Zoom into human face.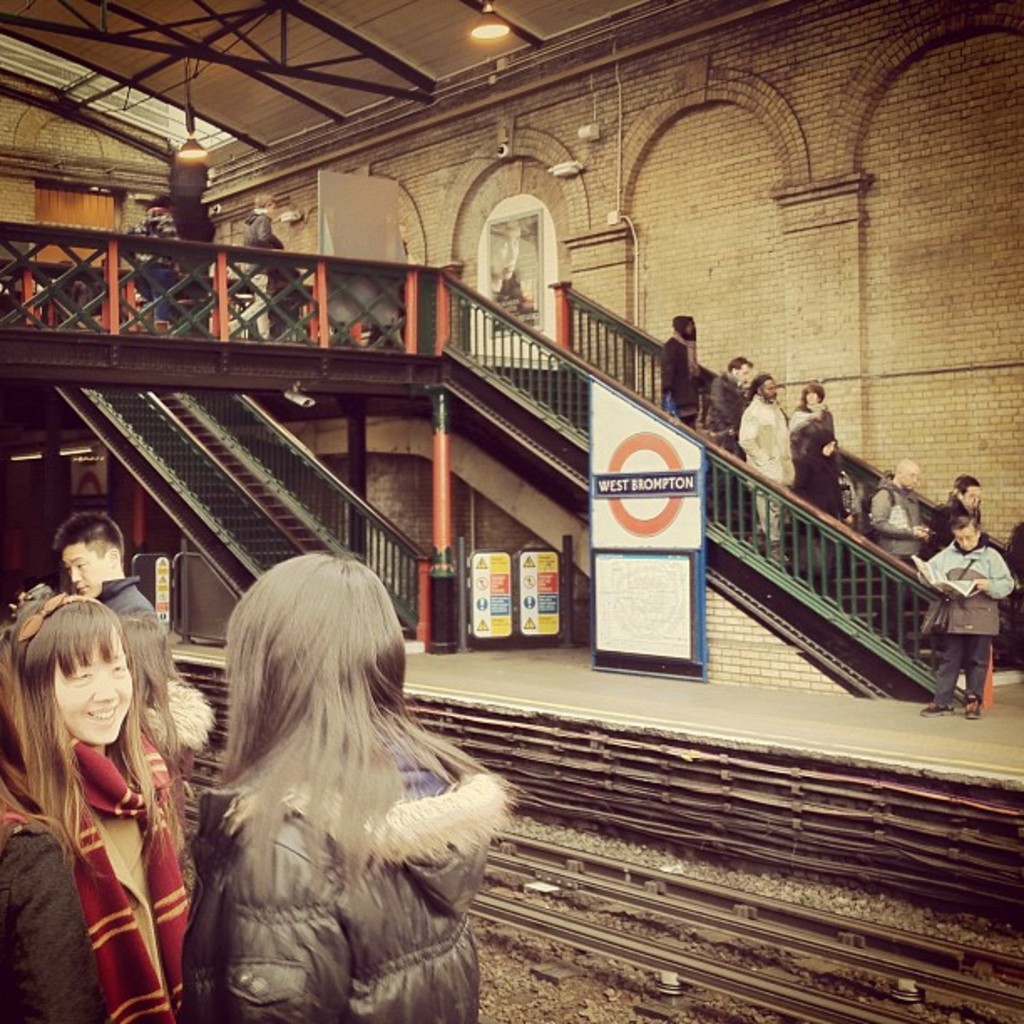
Zoom target: x1=902, y1=474, x2=914, y2=492.
